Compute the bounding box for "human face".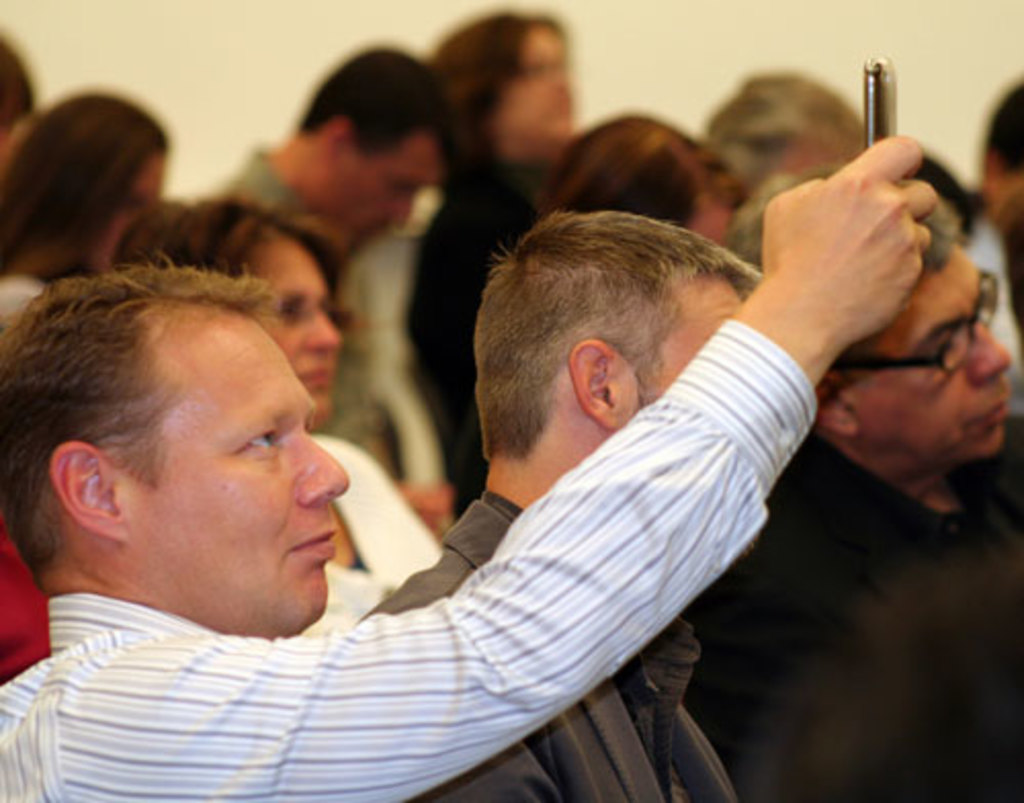
[135,326,346,625].
